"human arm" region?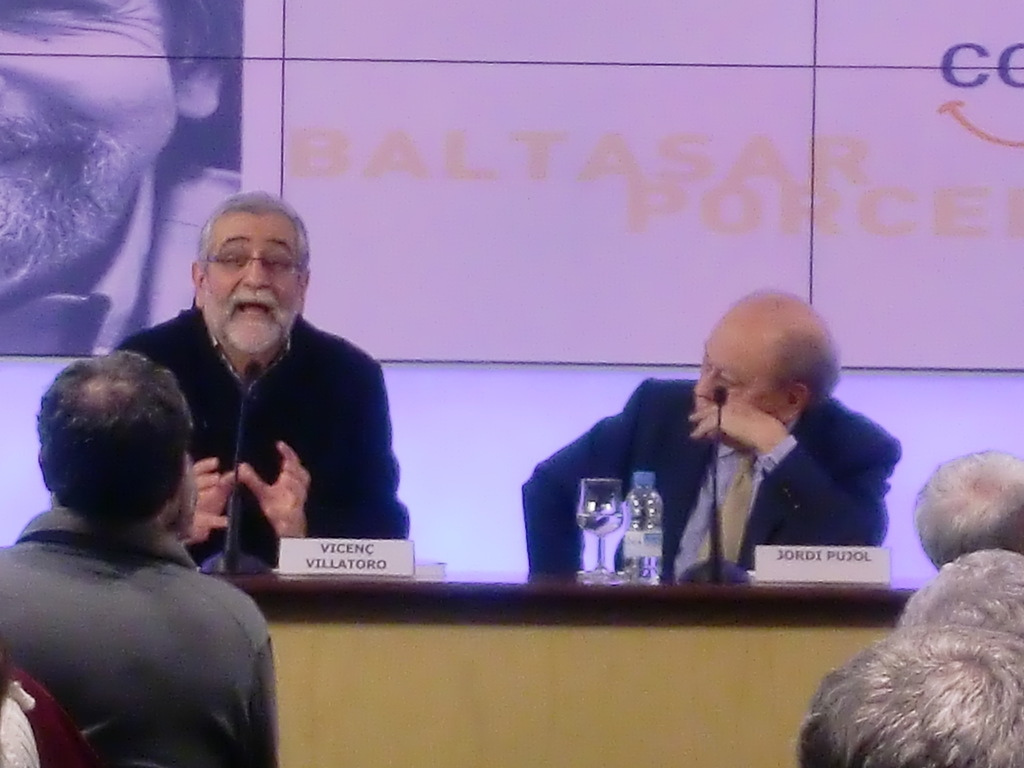
detection(515, 378, 653, 572)
